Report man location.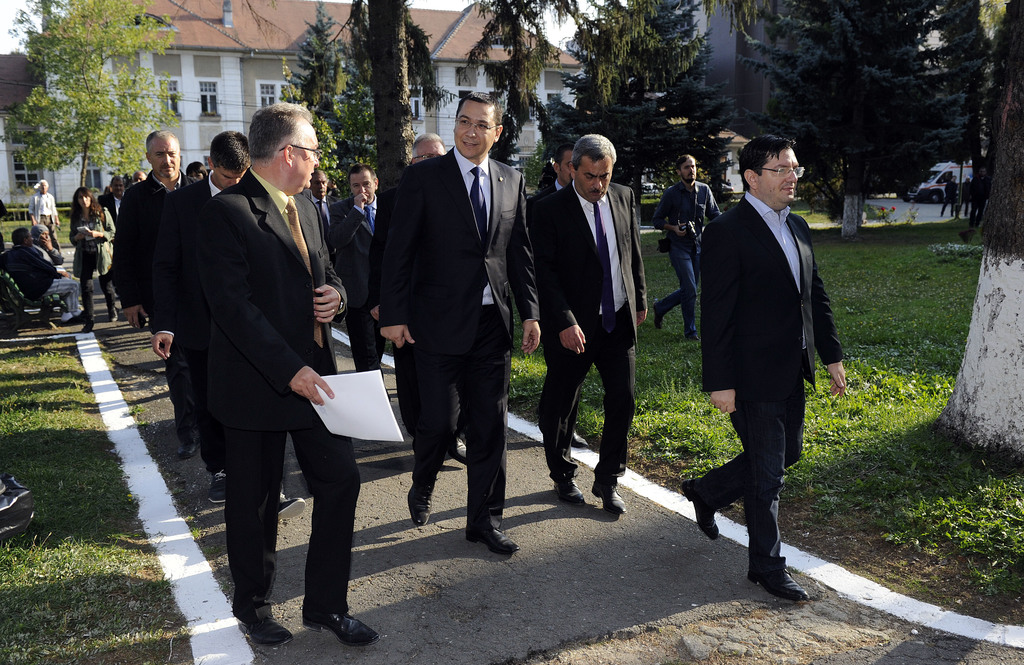
Report: (x1=967, y1=165, x2=995, y2=231).
